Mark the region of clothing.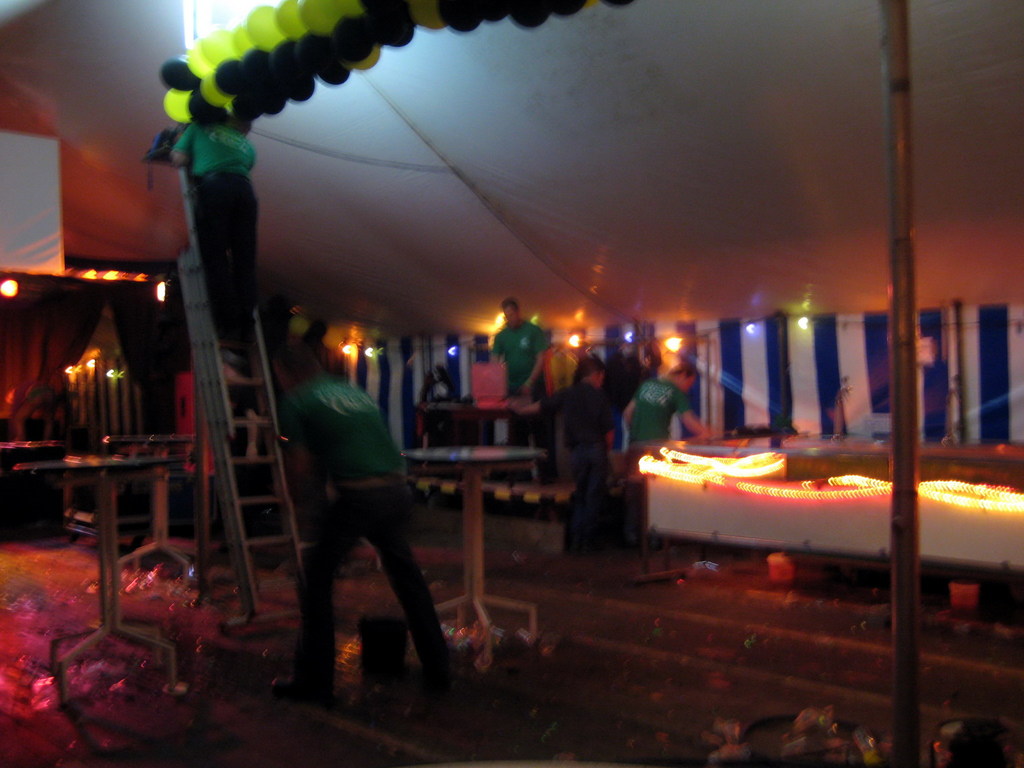
Region: l=514, t=383, r=561, b=486.
